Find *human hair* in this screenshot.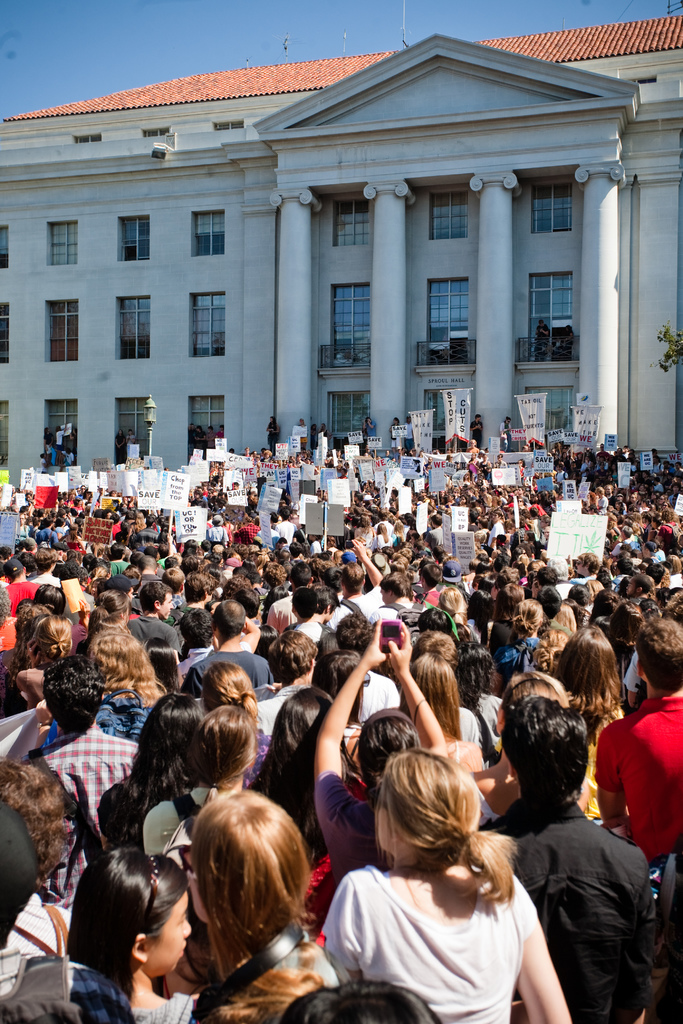
The bounding box for *human hair* is x1=15, y1=596, x2=33, y2=616.
